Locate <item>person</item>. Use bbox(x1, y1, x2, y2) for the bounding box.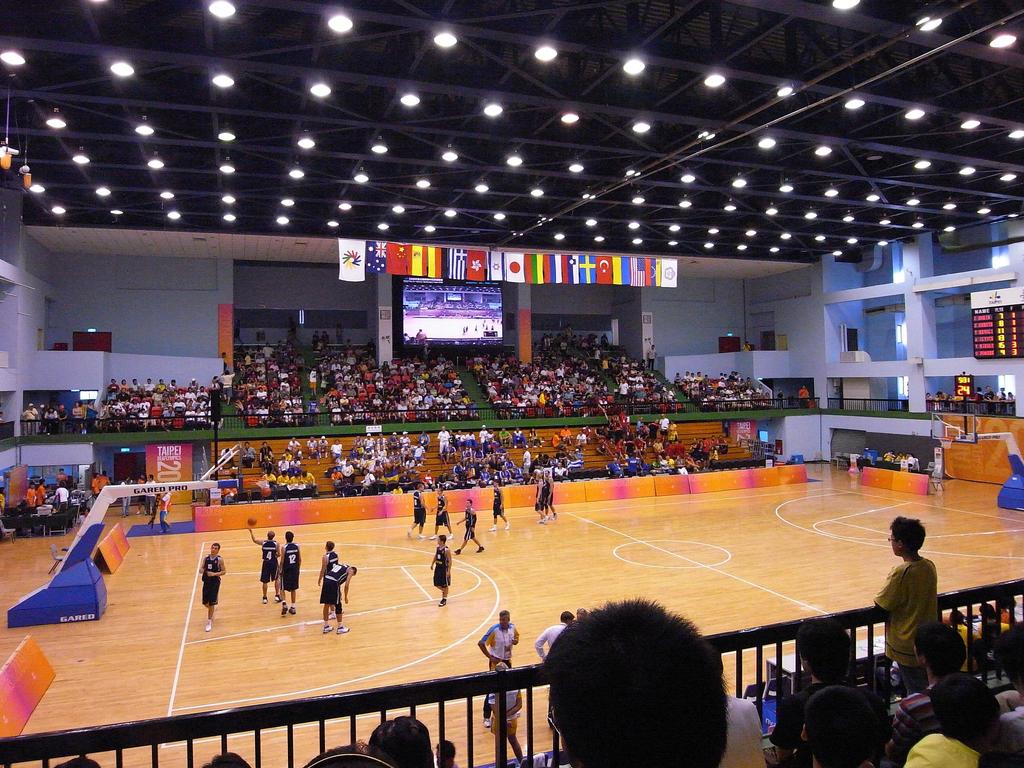
bbox(242, 524, 280, 603).
